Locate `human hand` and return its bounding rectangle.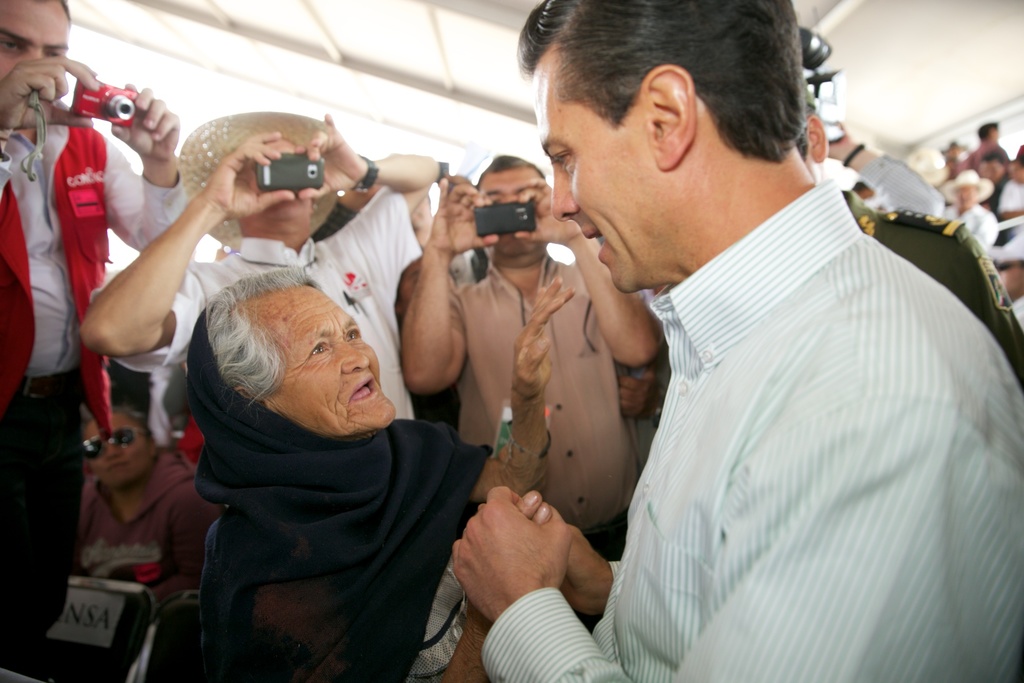
(left=203, top=128, right=295, bottom=219).
